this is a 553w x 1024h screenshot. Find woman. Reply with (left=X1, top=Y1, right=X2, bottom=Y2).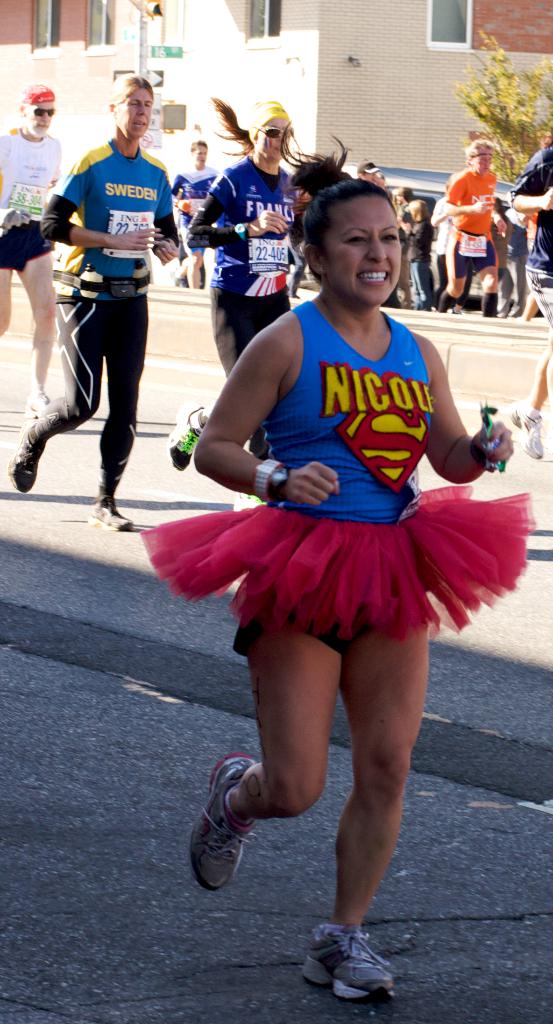
(left=171, top=166, right=508, bottom=892).
